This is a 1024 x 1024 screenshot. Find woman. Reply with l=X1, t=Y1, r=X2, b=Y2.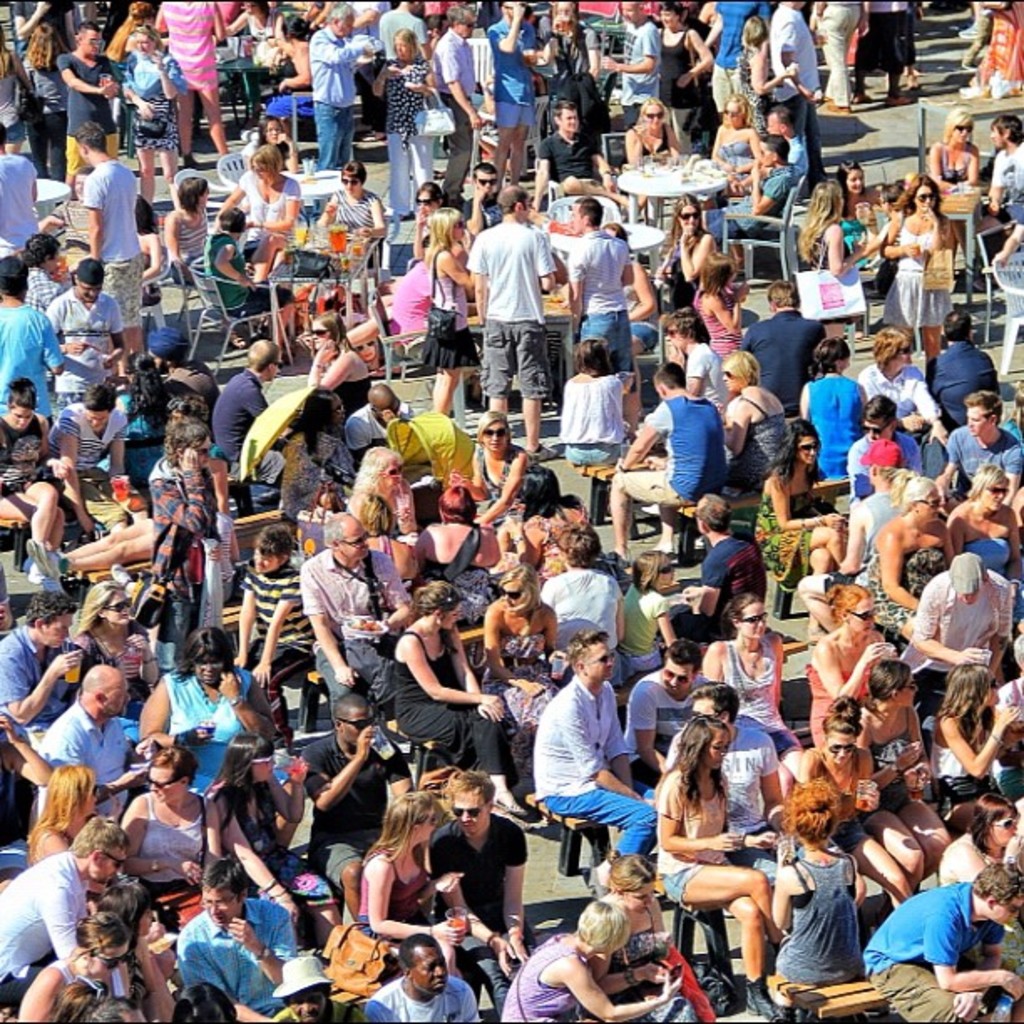
l=653, t=0, r=714, b=159.
